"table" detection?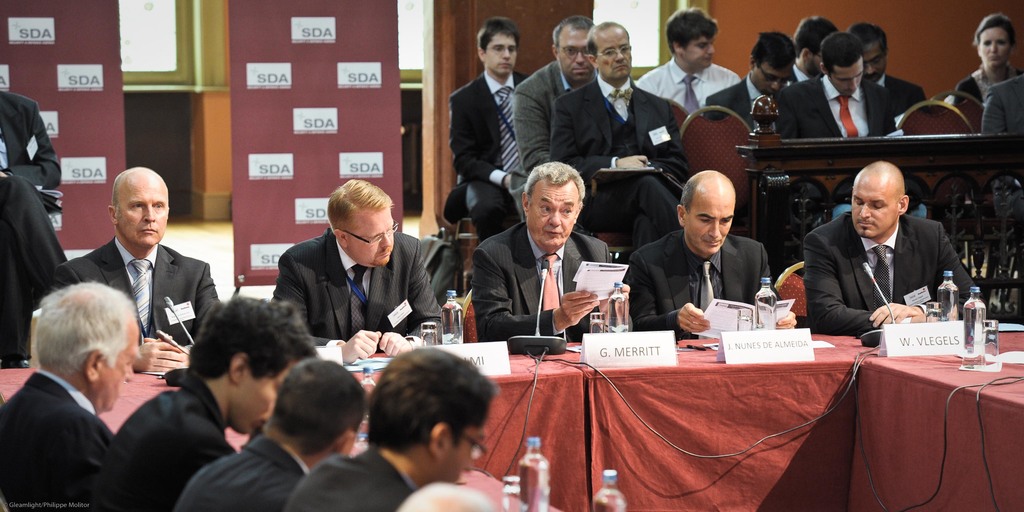
bbox=(837, 315, 1023, 504)
